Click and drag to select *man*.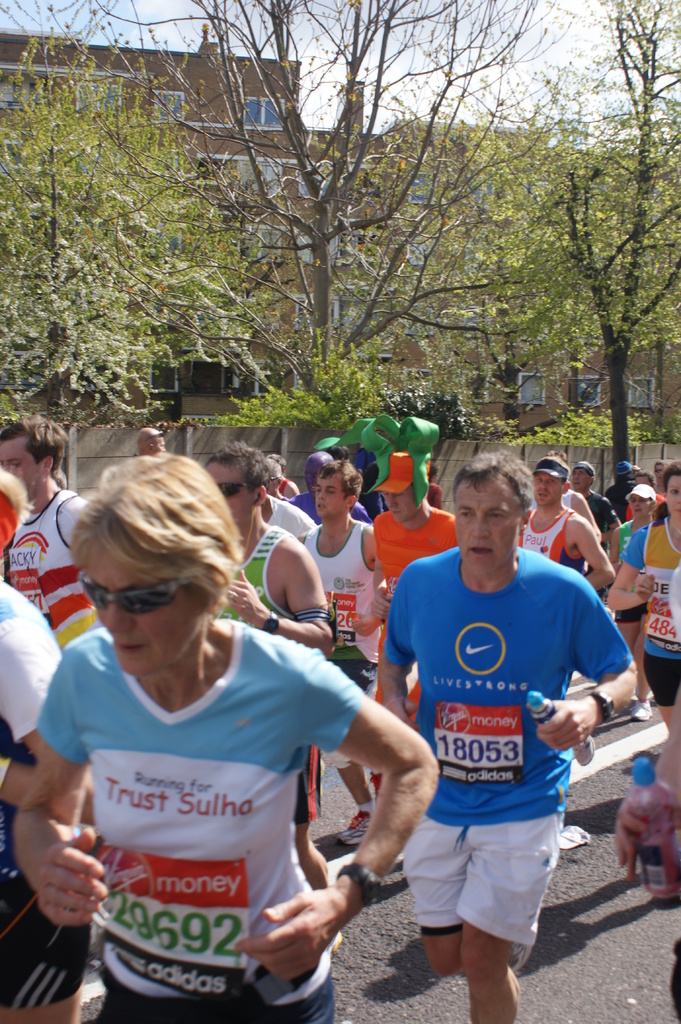
Selection: locate(191, 459, 319, 890).
